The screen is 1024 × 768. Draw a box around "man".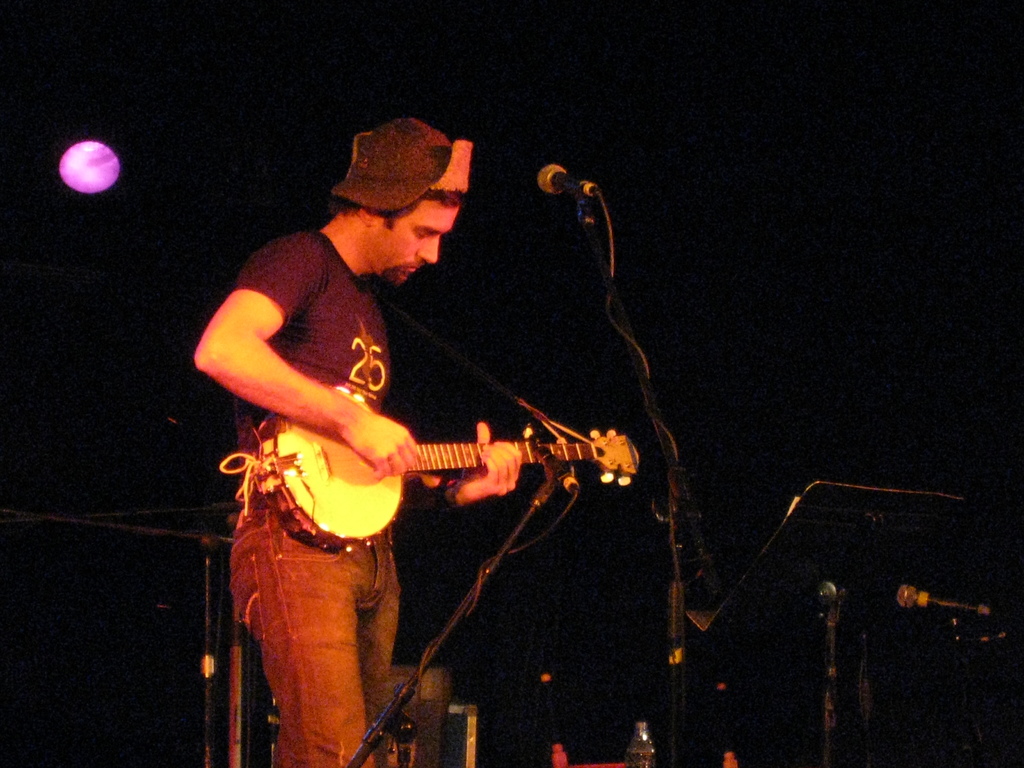
{"left": 190, "top": 96, "right": 632, "bottom": 730}.
